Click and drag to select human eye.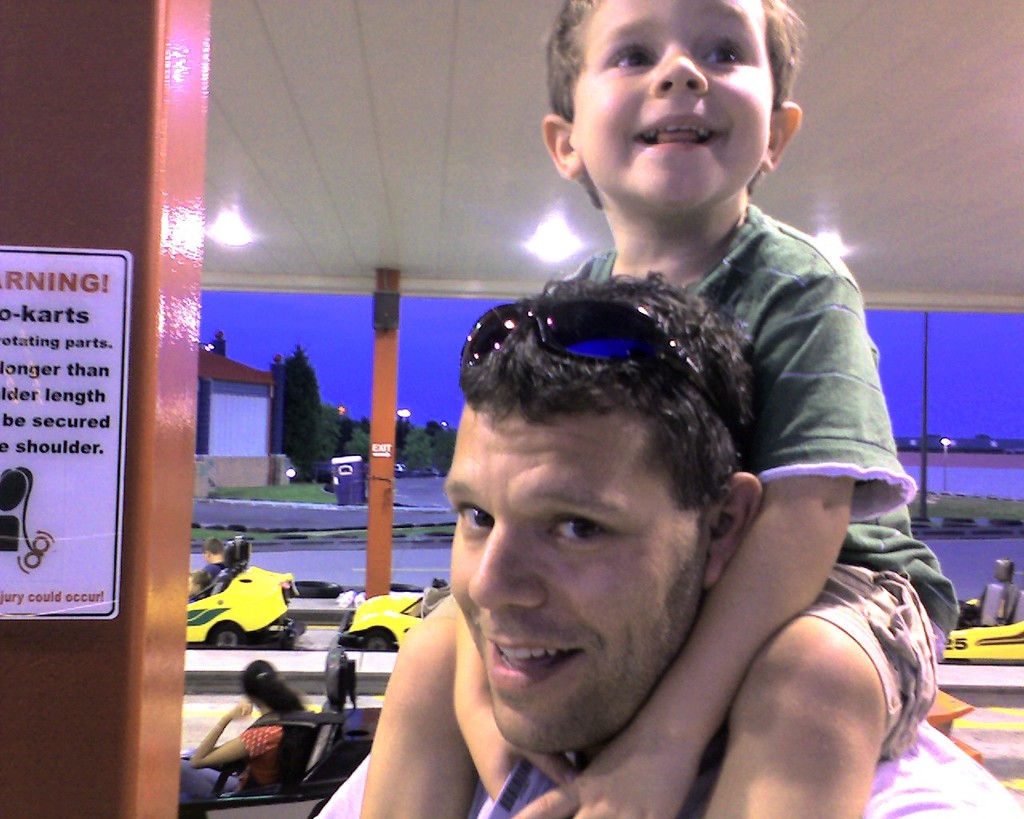
Selection: {"left": 693, "top": 25, "right": 747, "bottom": 70}.
